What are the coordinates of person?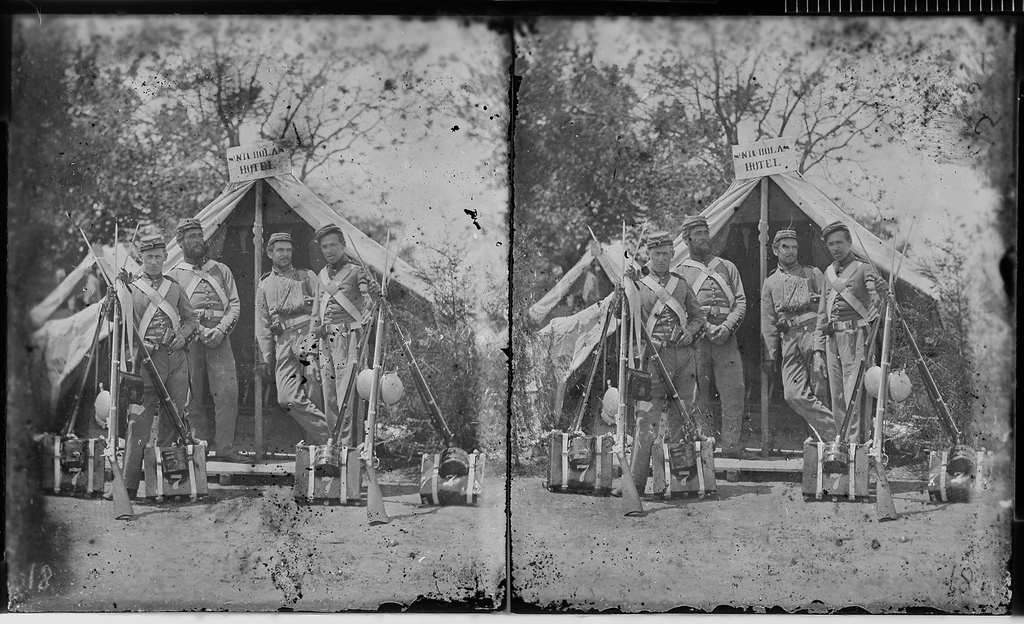
[122, 234, 203, 496].
